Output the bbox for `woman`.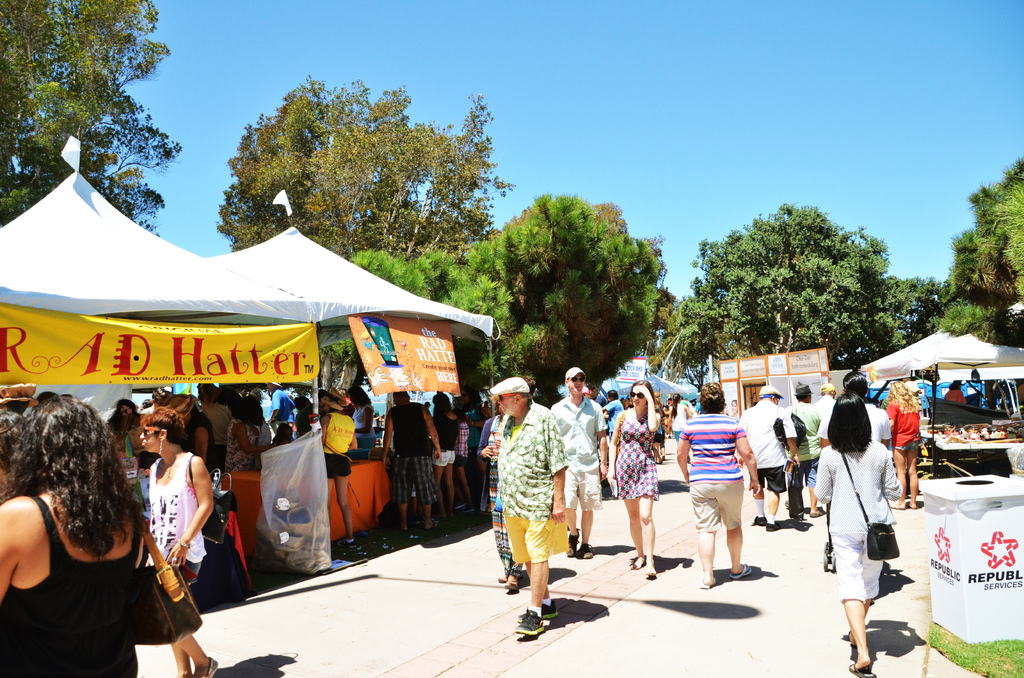
bbox(940, 382, 966, 404).
